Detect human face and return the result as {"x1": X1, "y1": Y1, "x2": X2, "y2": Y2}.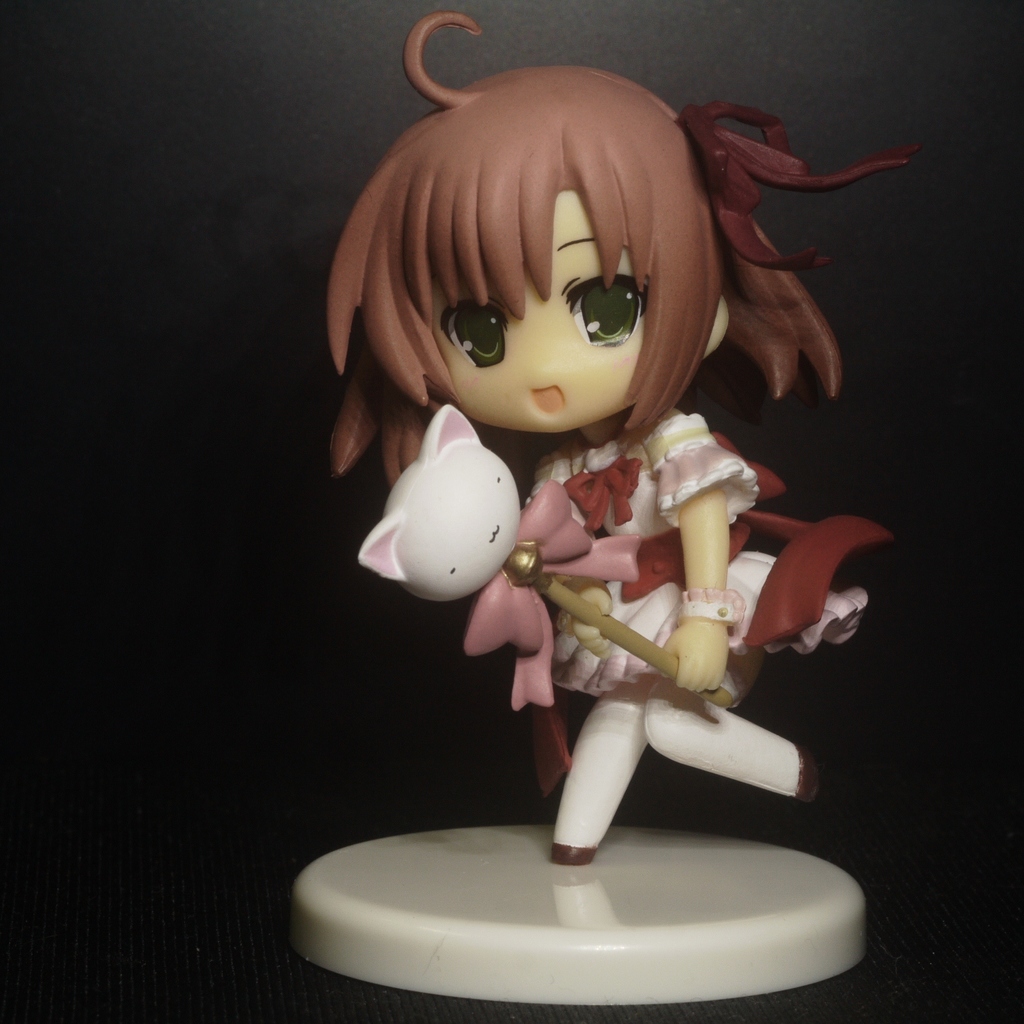
{"x1": 444, "y1": 198, "x2": 661, "y2": 440}.
